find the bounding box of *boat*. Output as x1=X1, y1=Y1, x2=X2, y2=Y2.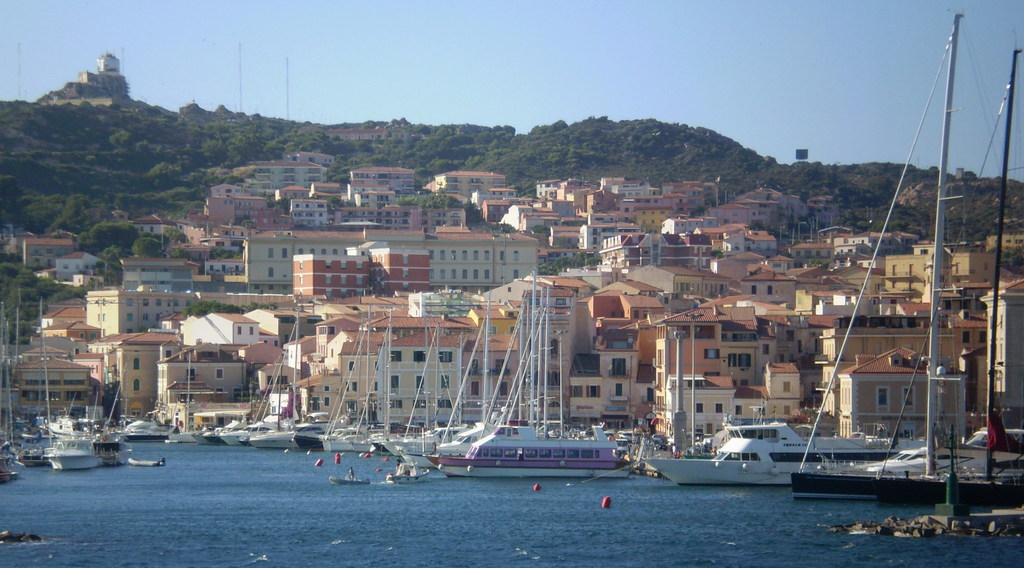
x1=124, y1=458, x2=163, y2=465.
